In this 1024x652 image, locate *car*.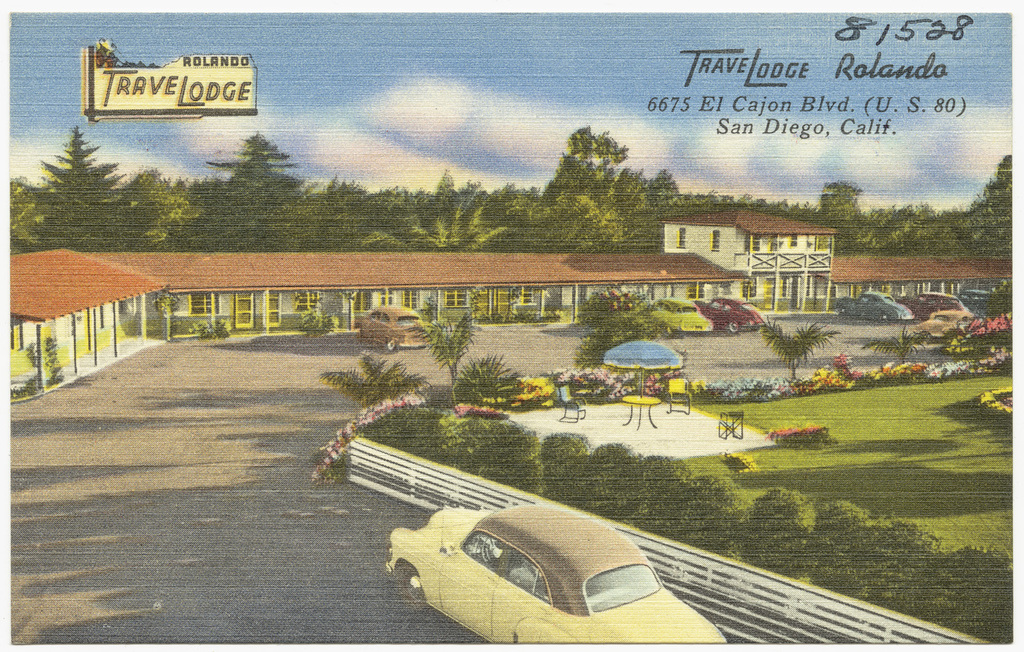
Bounding box: BBox(696, 295, 769, 335).
